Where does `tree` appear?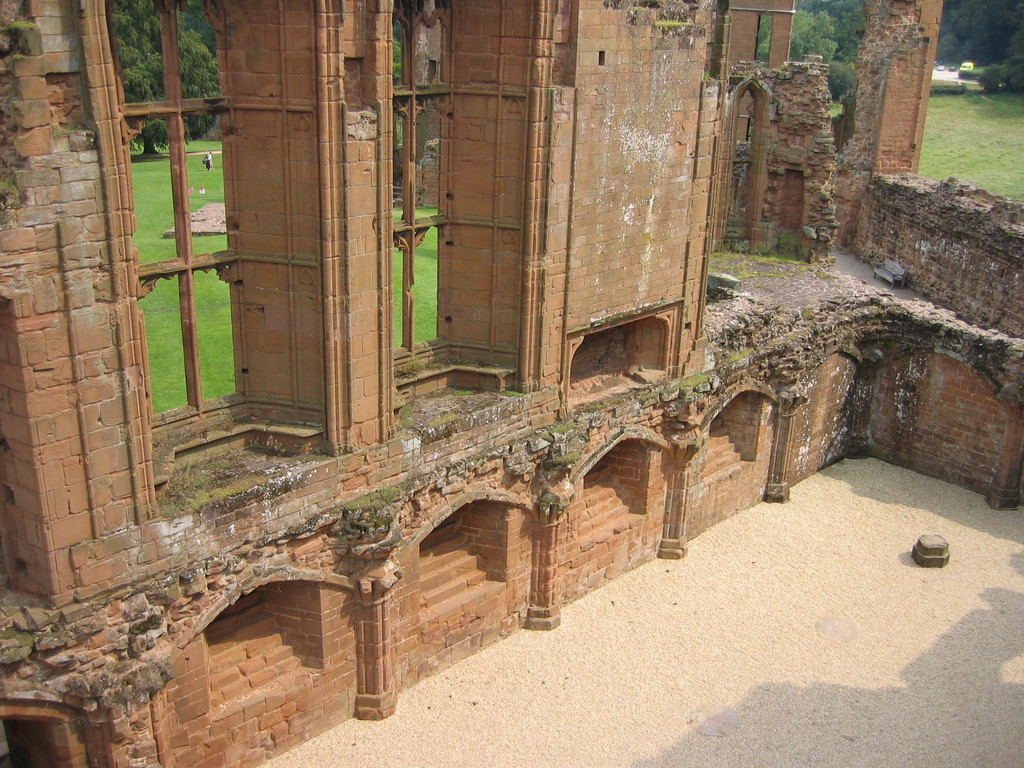
Appears at <bbox>939, 0, 1023, 91</bbox>.
